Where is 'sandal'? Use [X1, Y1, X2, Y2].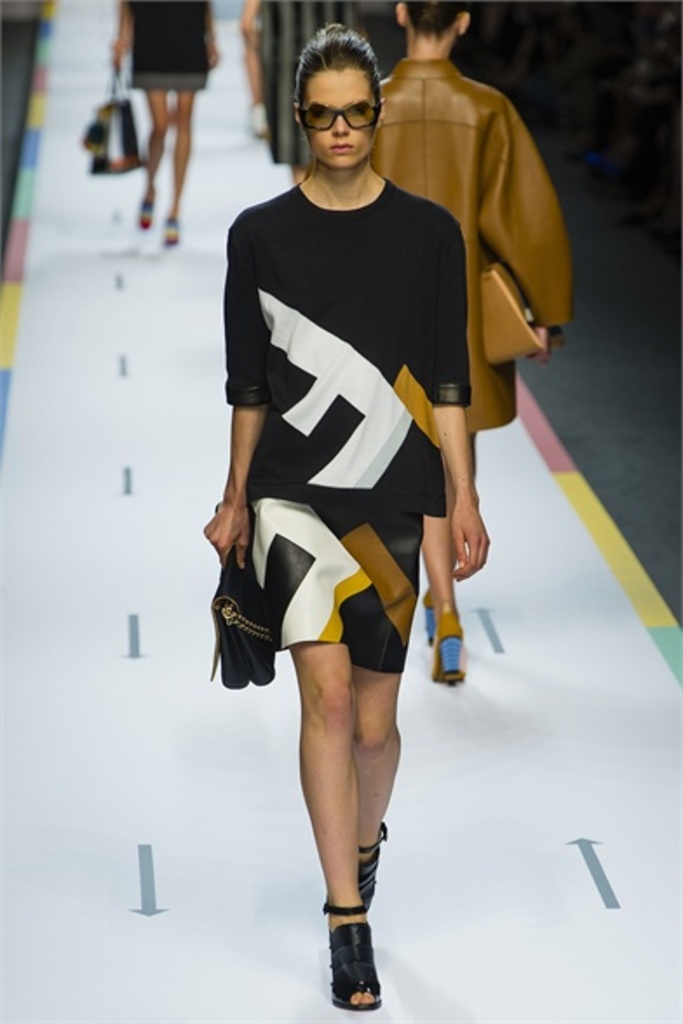
[312, 902, 396, 1010].
